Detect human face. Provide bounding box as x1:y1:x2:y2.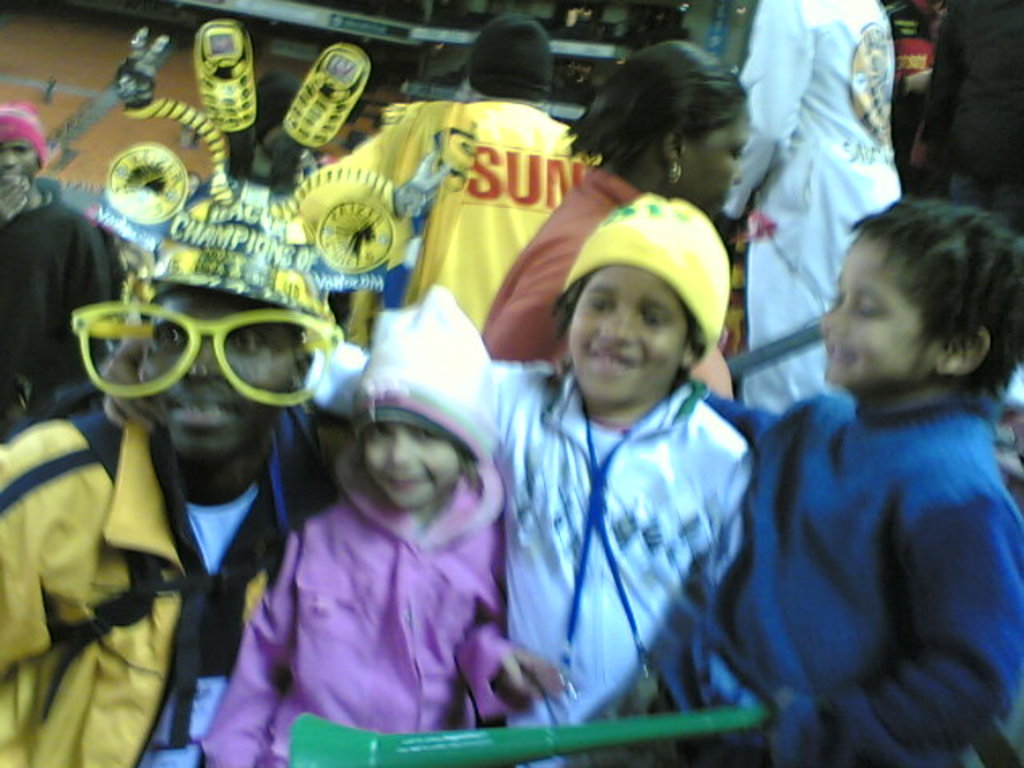
566:266:690:400.
